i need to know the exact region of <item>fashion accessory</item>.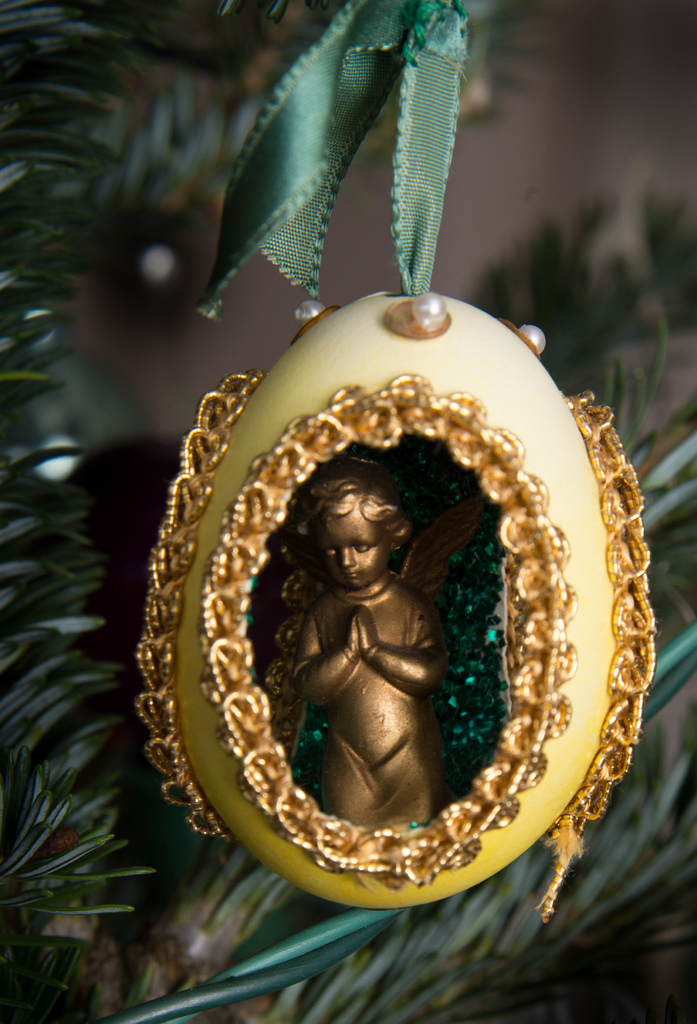
Region: (132,293,683,897).
